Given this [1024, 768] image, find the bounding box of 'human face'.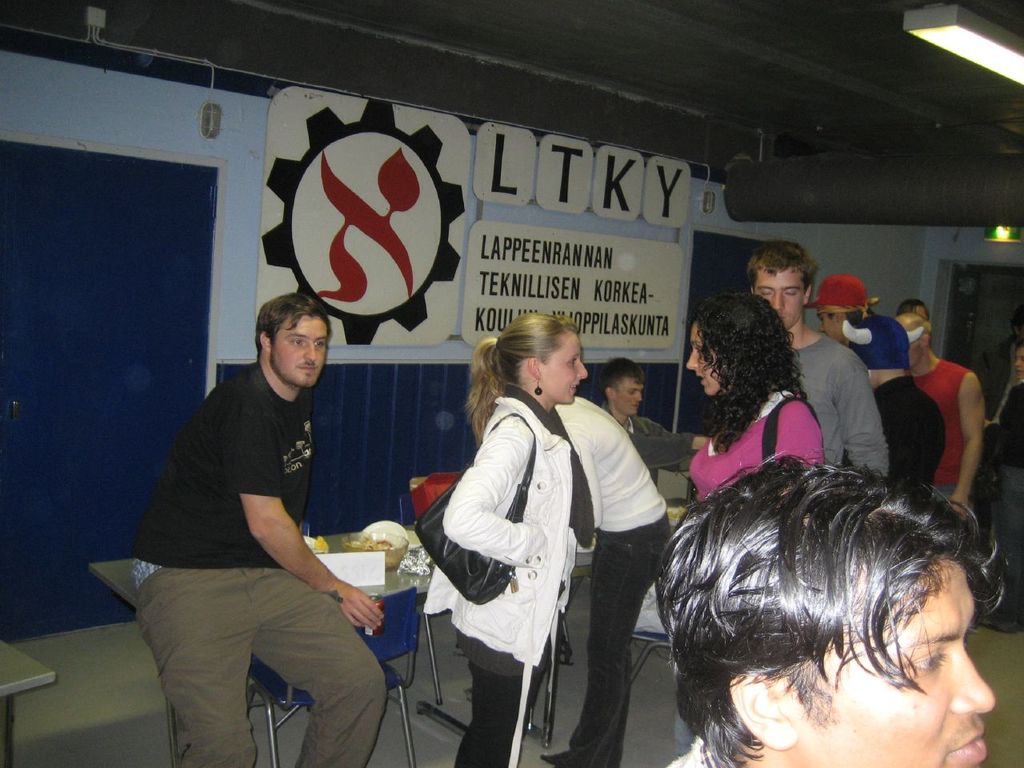
806,567,1000,767.
